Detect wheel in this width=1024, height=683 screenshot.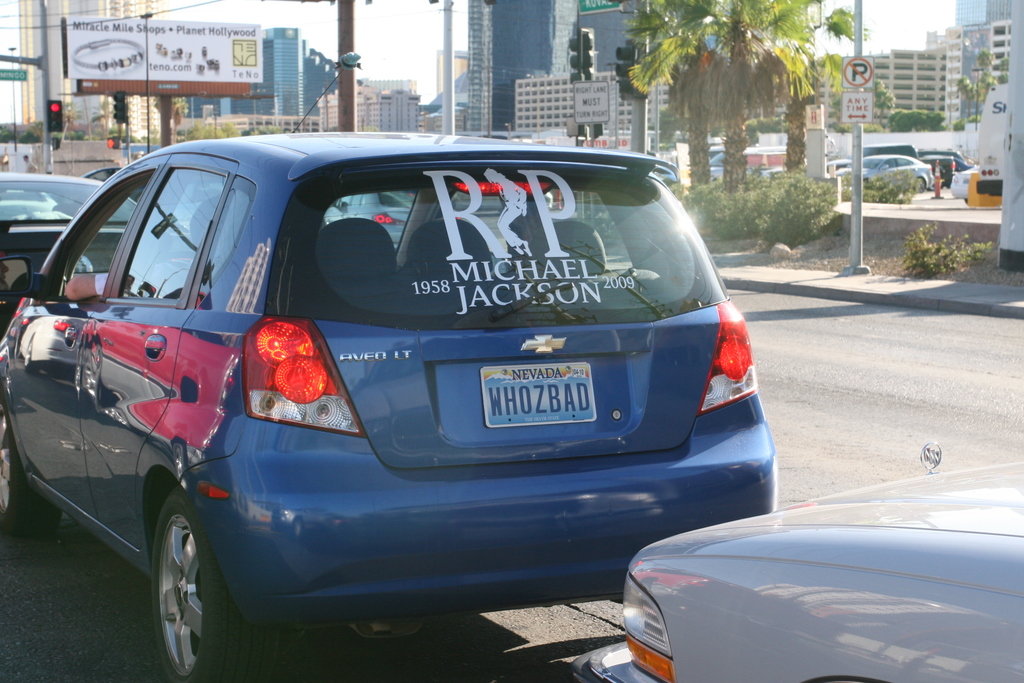
Detection: rect(134, 506, 198, 676).
